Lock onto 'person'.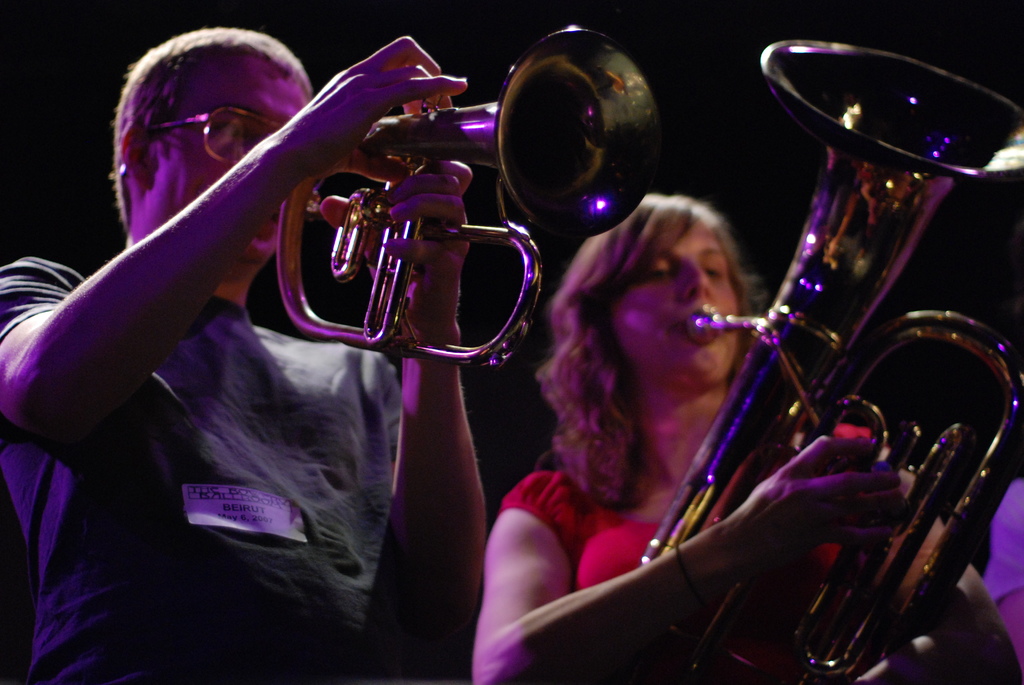
Locked: x1=0, y1=29, x2=485, y2=684.
